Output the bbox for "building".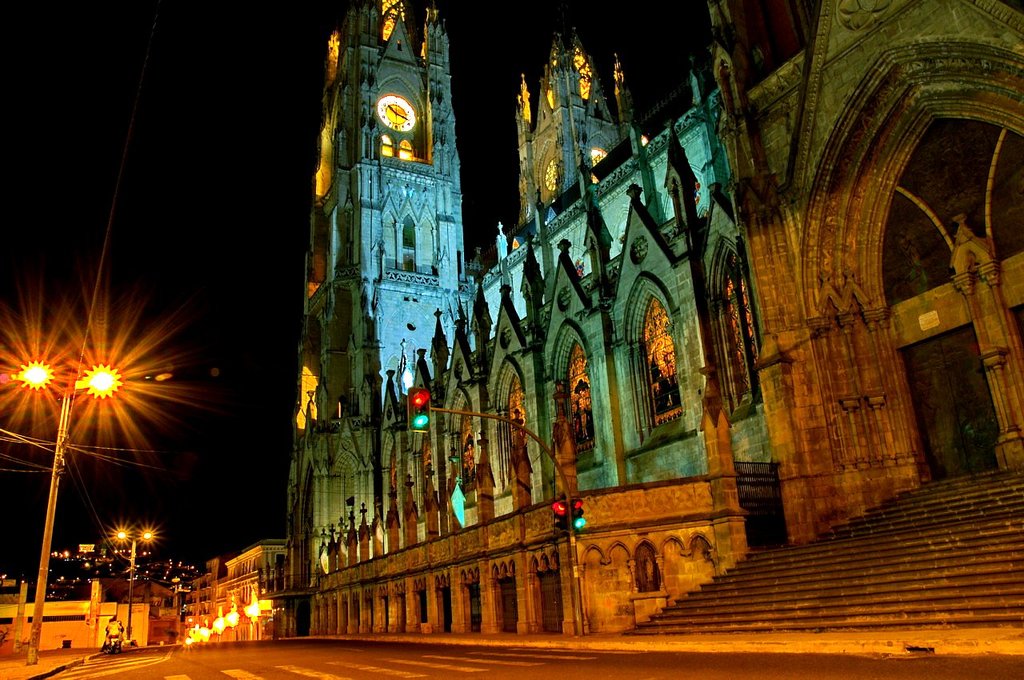
locate(2, 569, 184, 642).
